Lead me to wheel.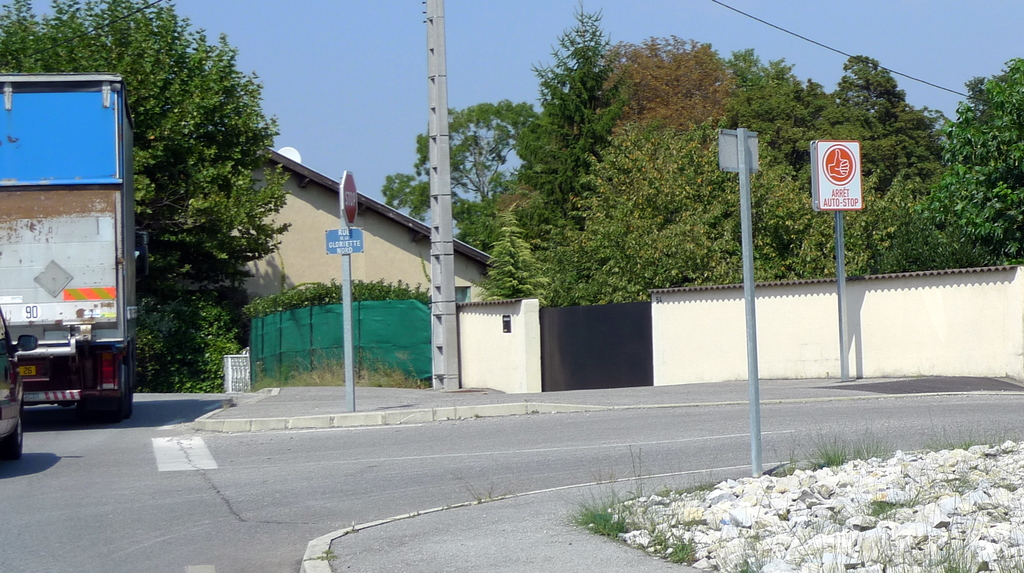
Lead to bbox=[3, 421, 23, 459].
